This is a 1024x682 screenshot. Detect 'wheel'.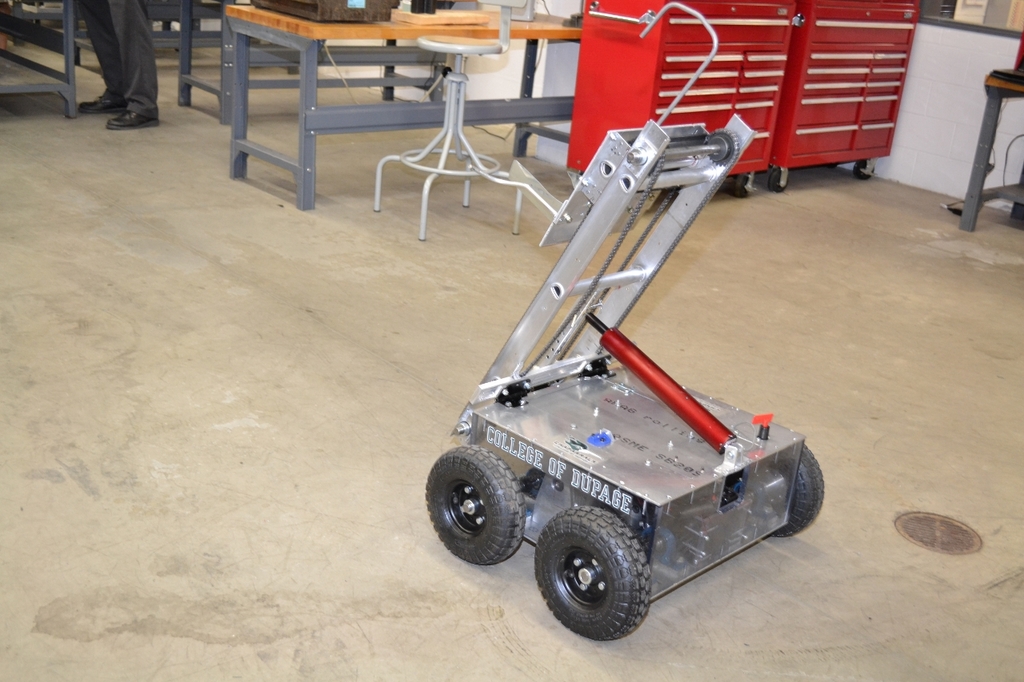
BBox(538, 516, 646, 641).
